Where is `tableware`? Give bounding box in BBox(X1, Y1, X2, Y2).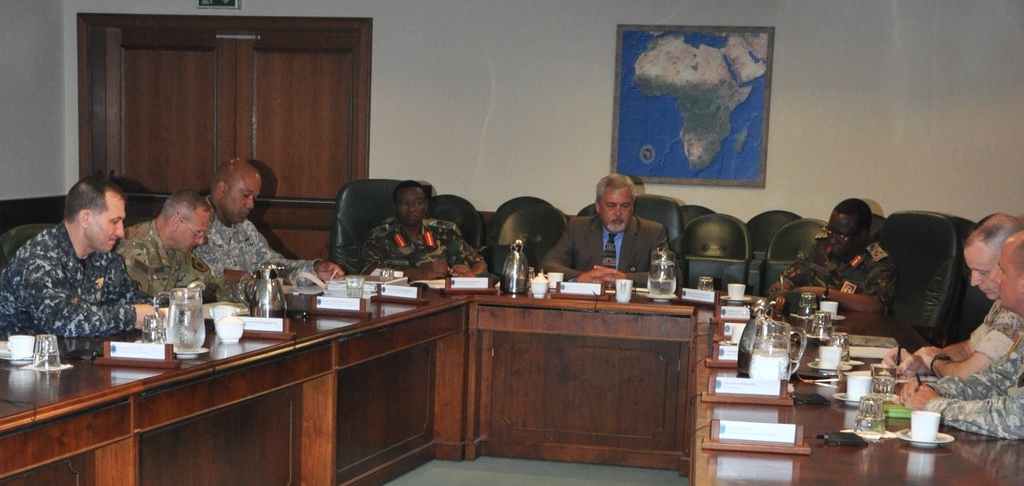
BBox(0, 346, 35, 366).
